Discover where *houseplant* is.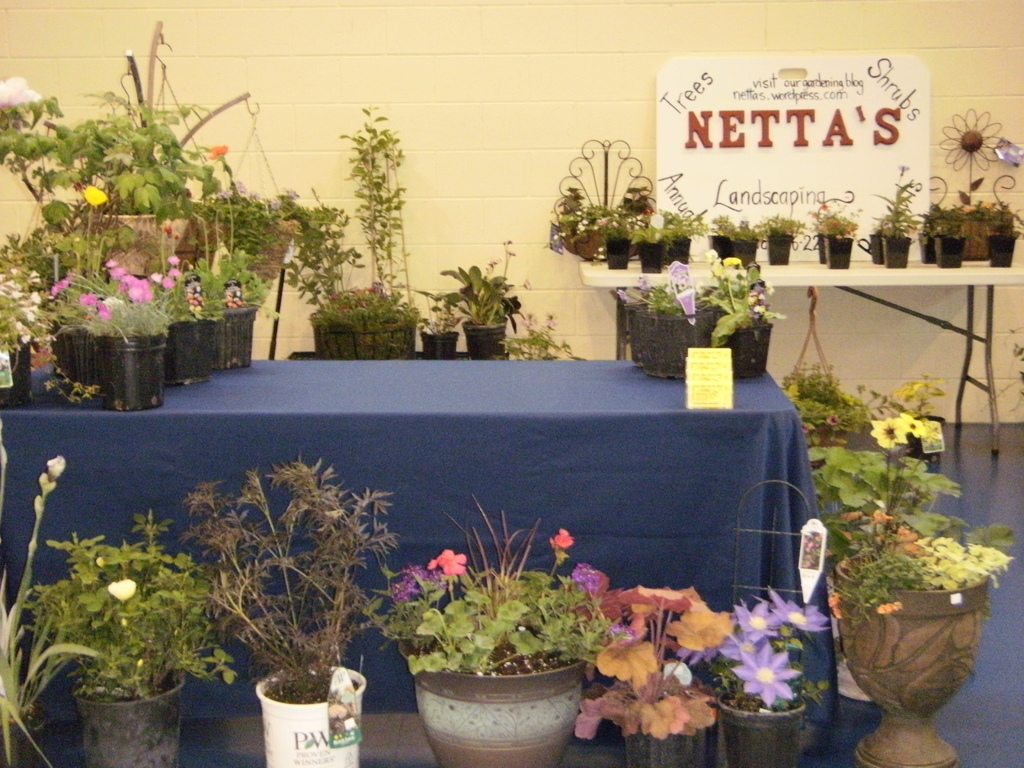
Discovered at Rect(614, 249, 783, 387).
